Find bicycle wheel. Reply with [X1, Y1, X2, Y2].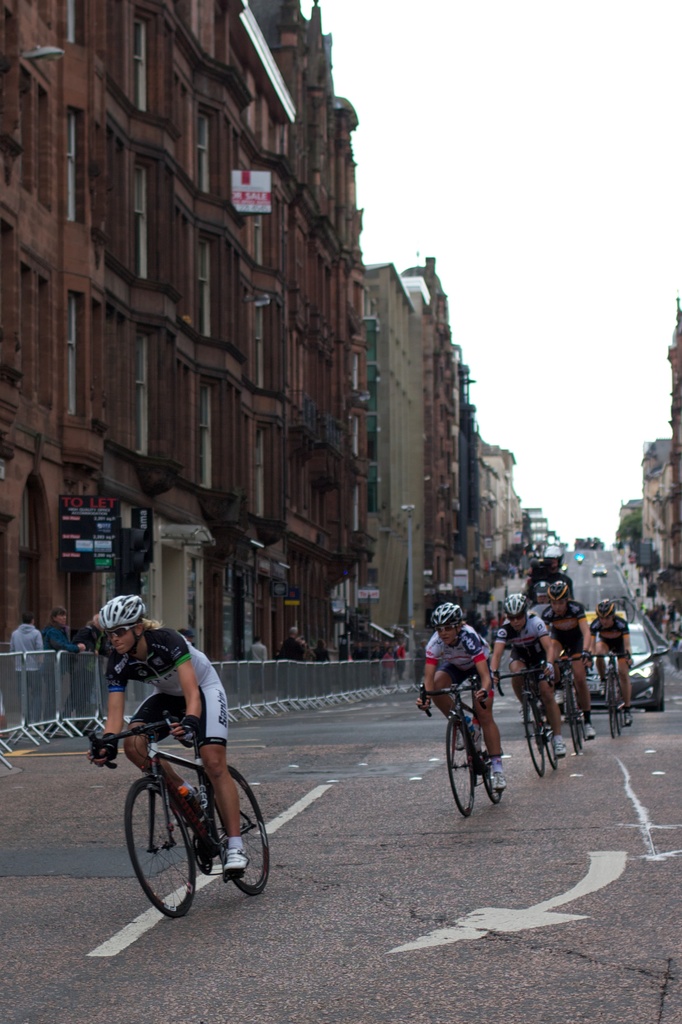
[479, 732, 502, 807].
